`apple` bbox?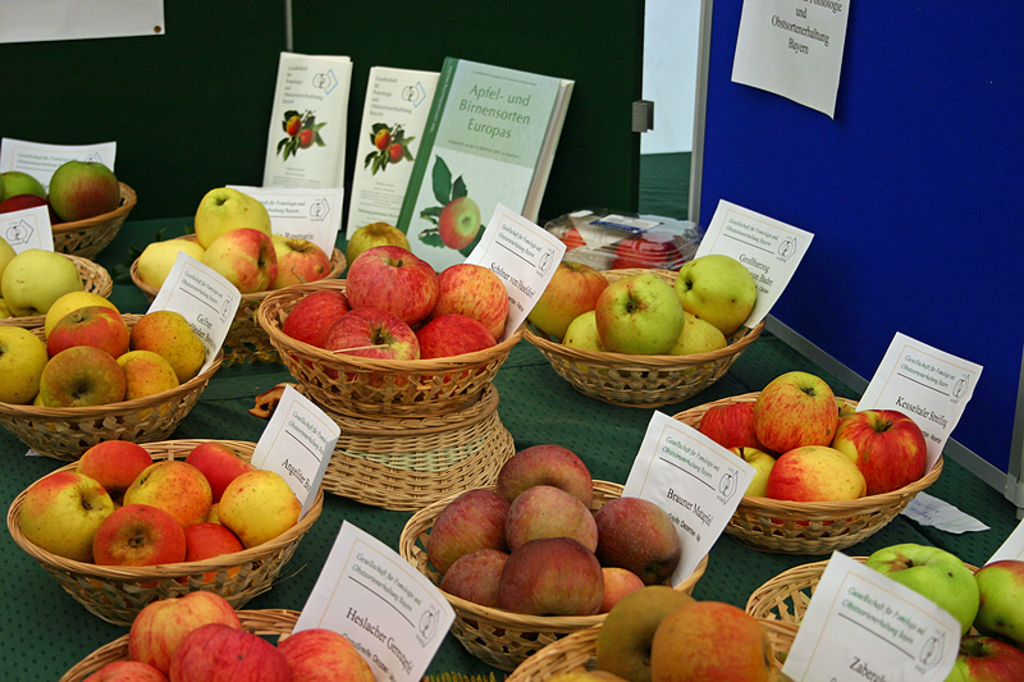
x1=200 y1=225 x2=282 y2=296
